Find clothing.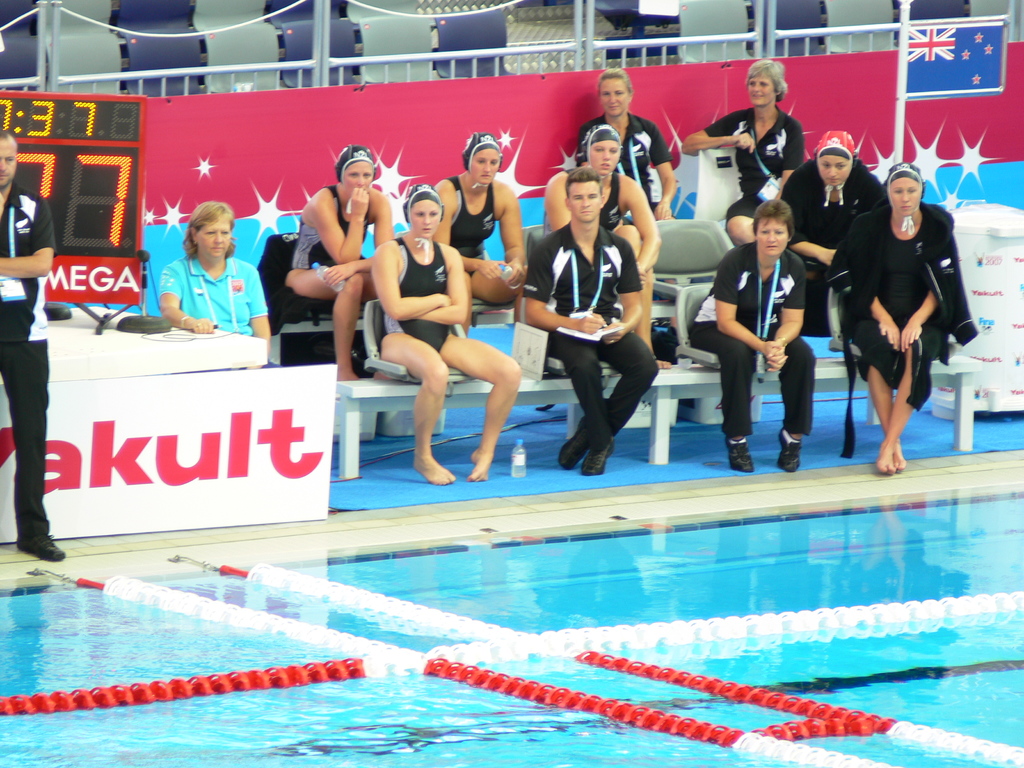
pyautogui.locateOnScreen(829, 208, 987, 416).
